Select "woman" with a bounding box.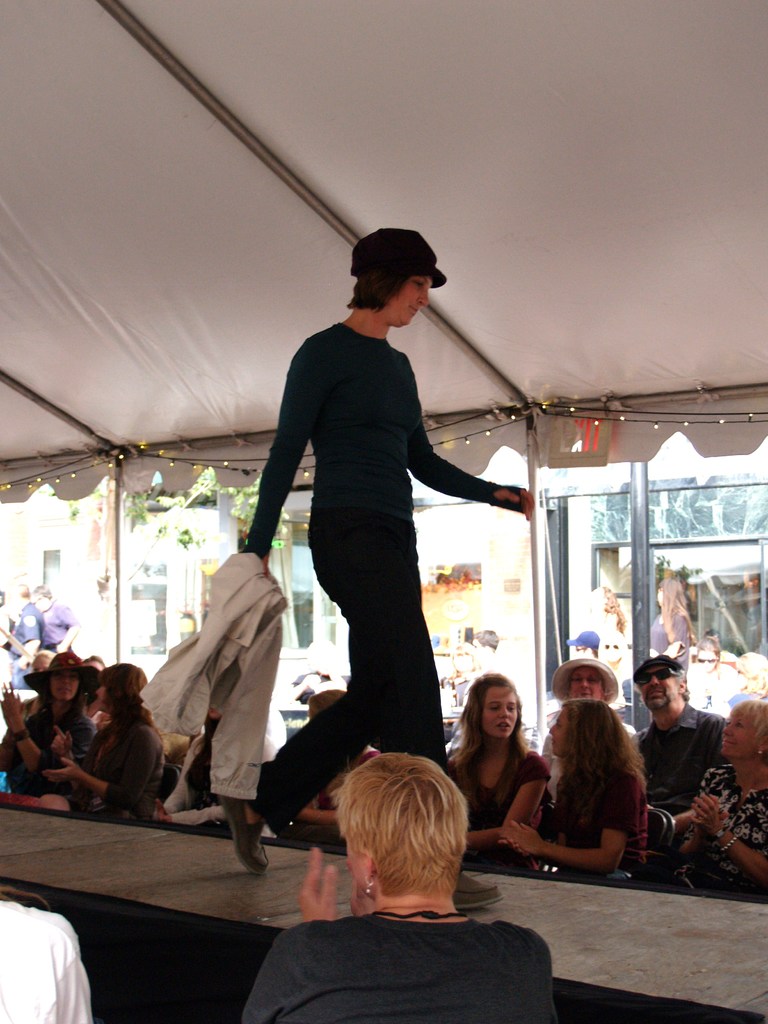
<box>499,697,648,879</box>.
